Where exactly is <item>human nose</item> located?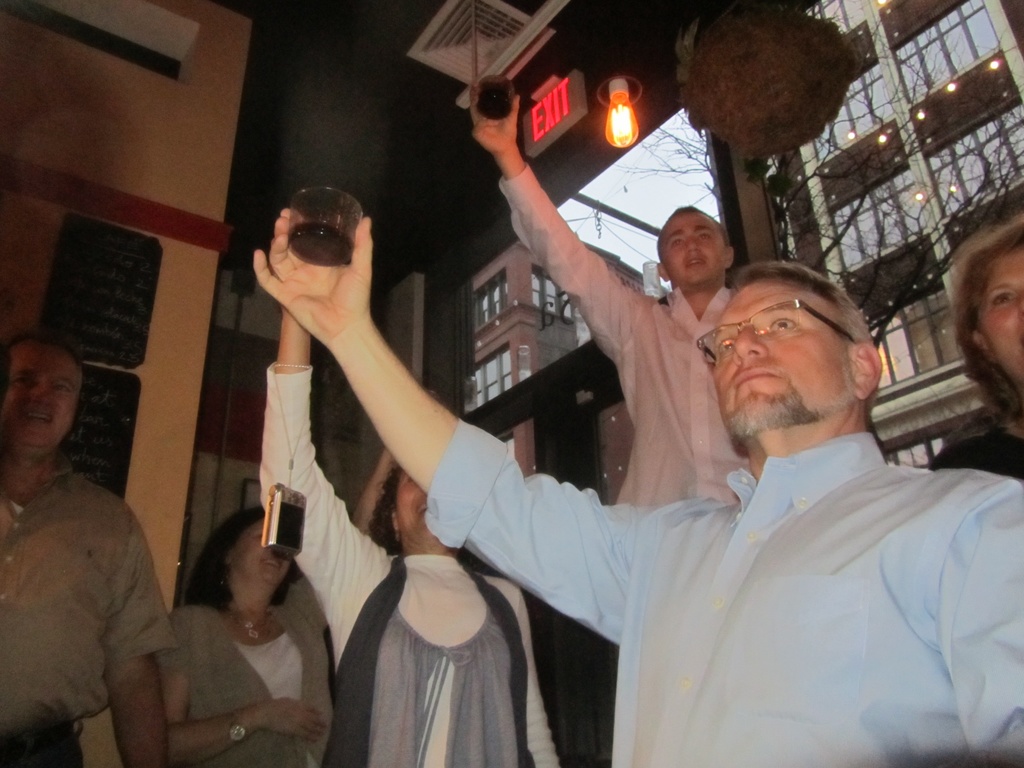
Its bounding box is 687, 237, 701, 253.
